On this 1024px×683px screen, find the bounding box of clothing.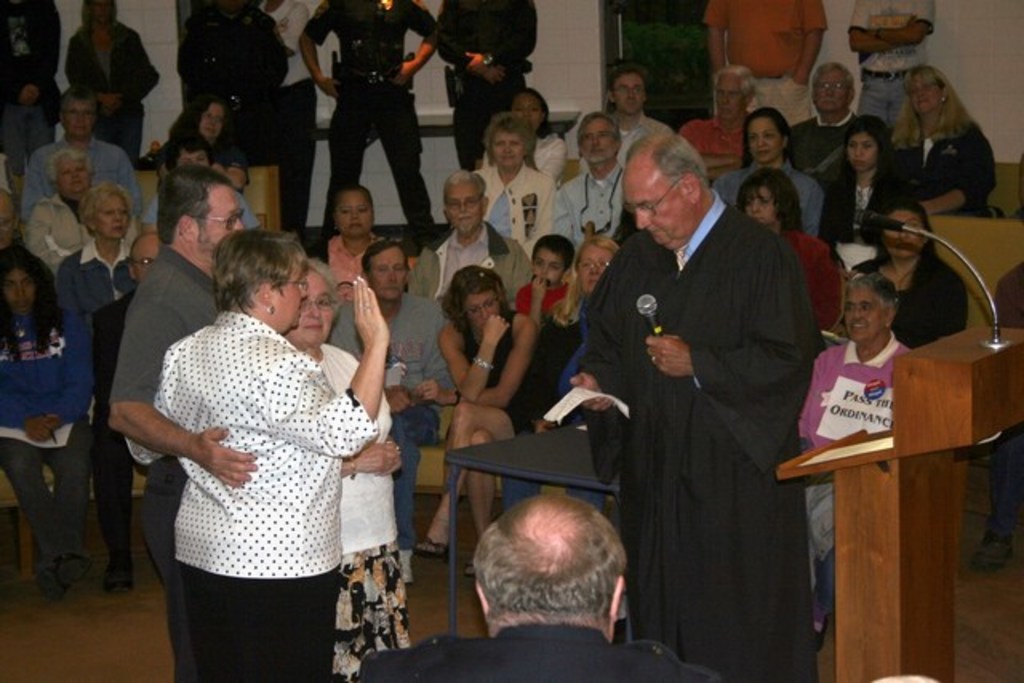
Bounding box: box=[176, 0, 291, 115].
